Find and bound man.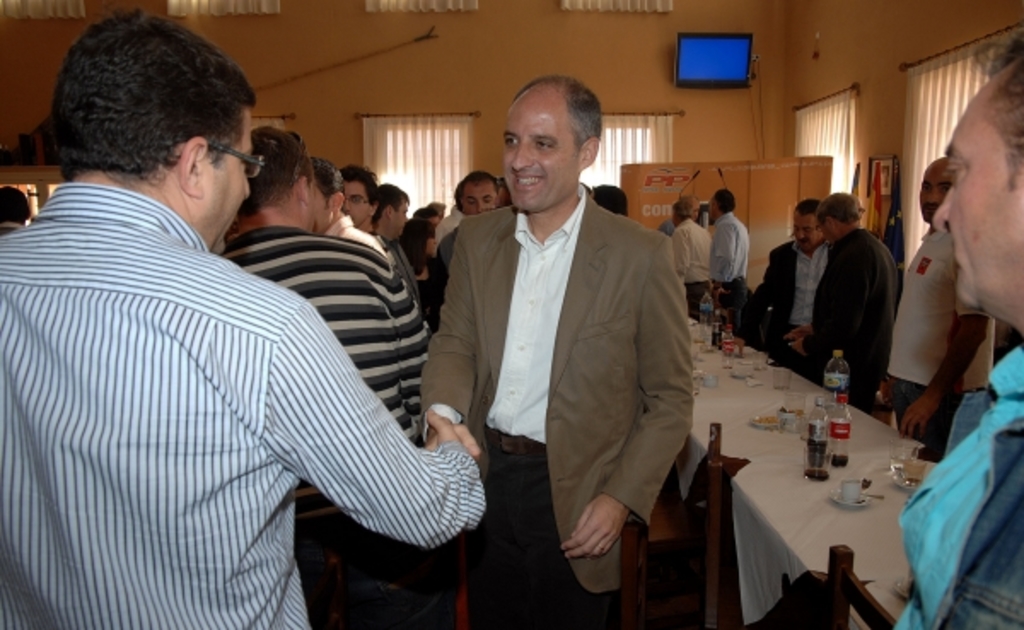
Bound: [754, 200, 828, 369].
